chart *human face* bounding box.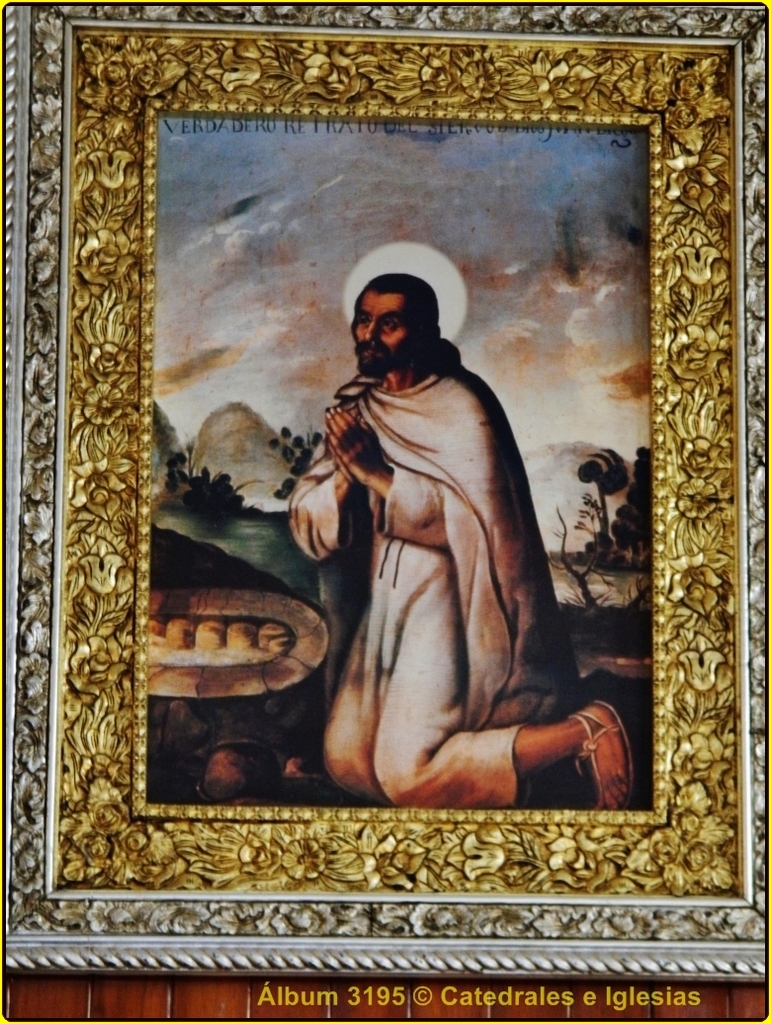
Charted: box(343, 283, 408, 368).
